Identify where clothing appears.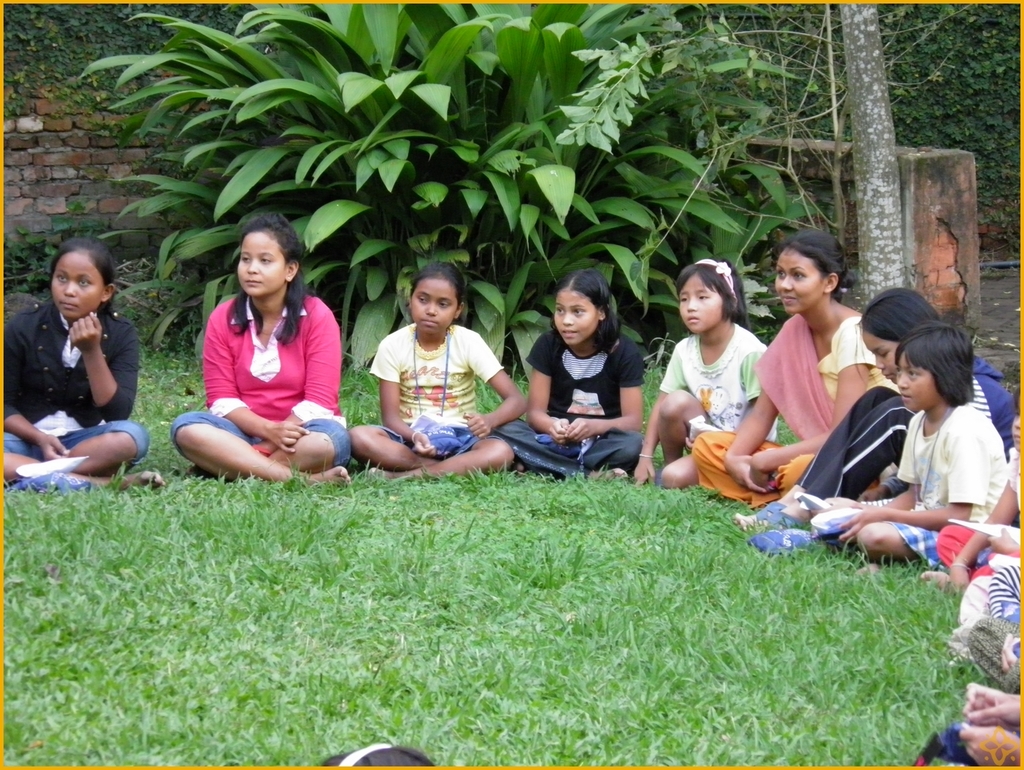
Appears at <box>940,468,1023,579</box>.
